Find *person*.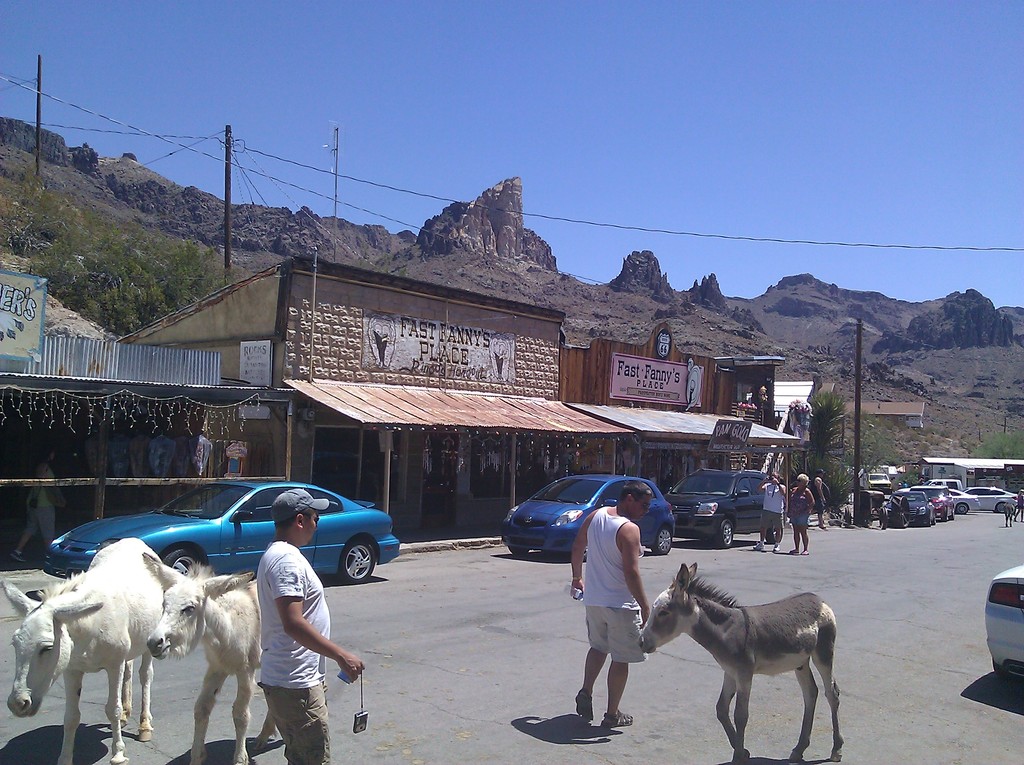
<bbox>751, 472, 784, 552</bbox>.
